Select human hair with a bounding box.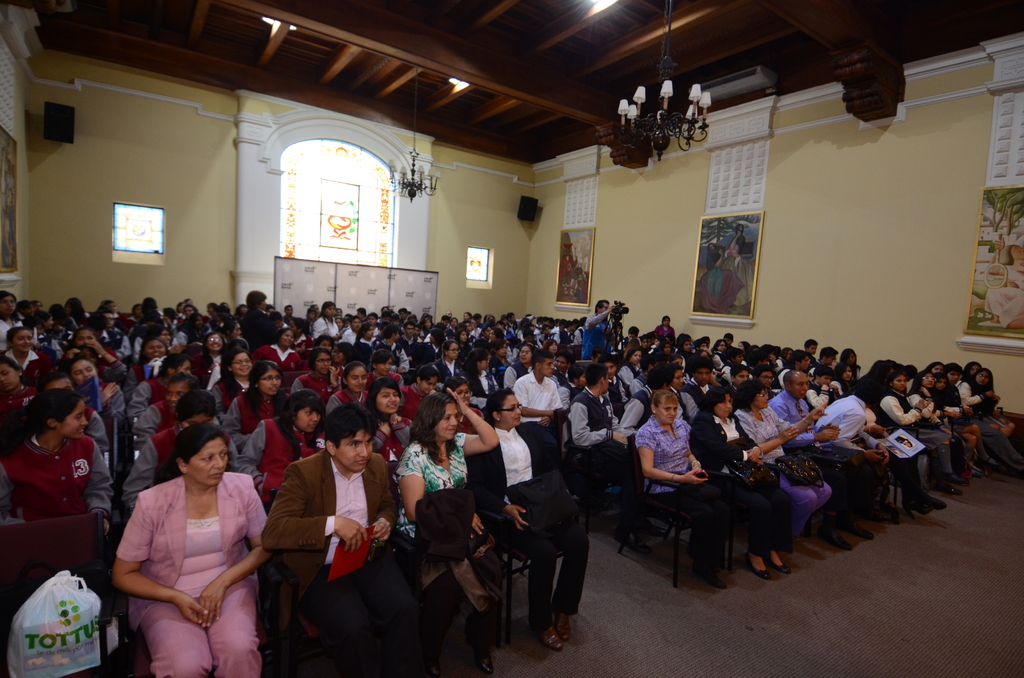
(442, 373, 466, 400).
